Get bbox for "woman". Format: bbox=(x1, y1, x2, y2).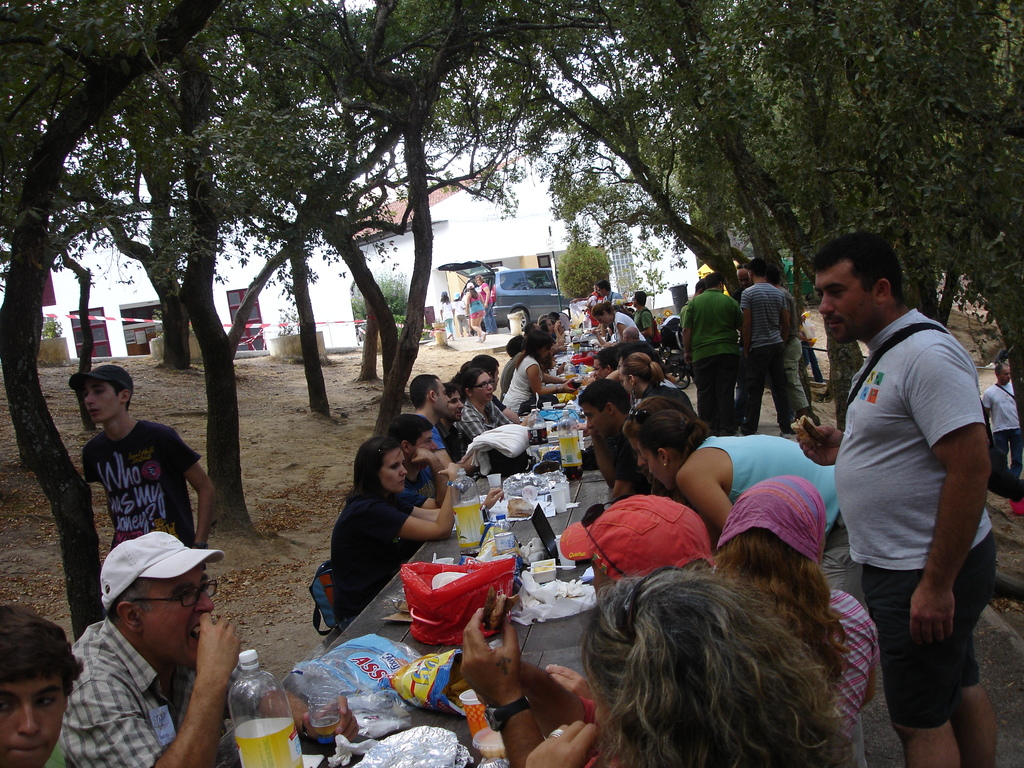
bbox=(624, 351, 697, 417).
